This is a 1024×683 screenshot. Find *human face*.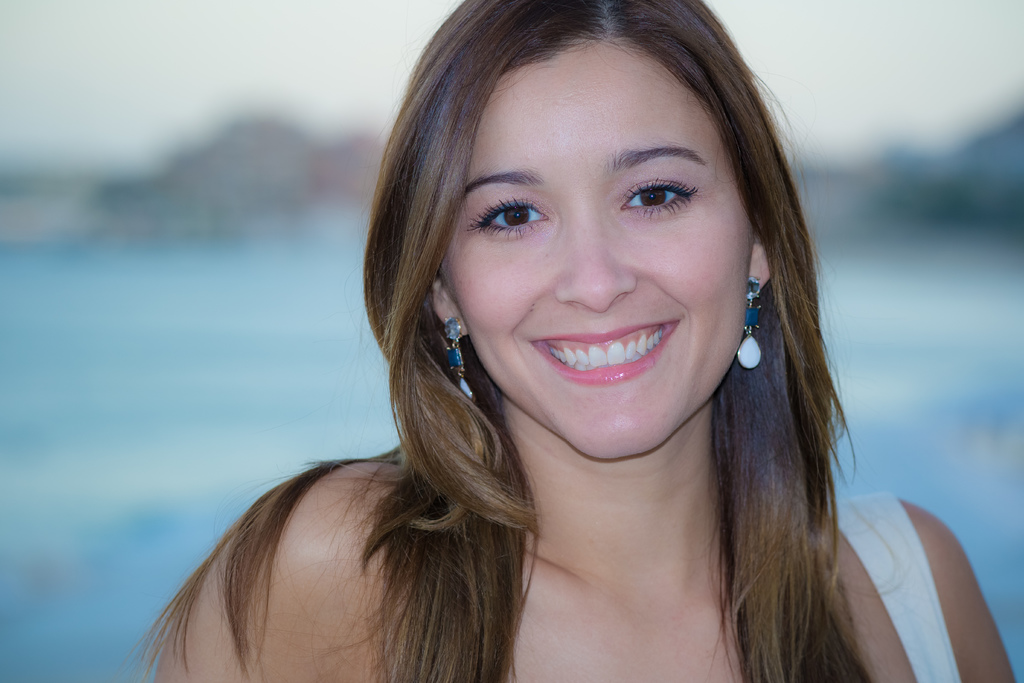
Bounding box: 440/33/753/462.
